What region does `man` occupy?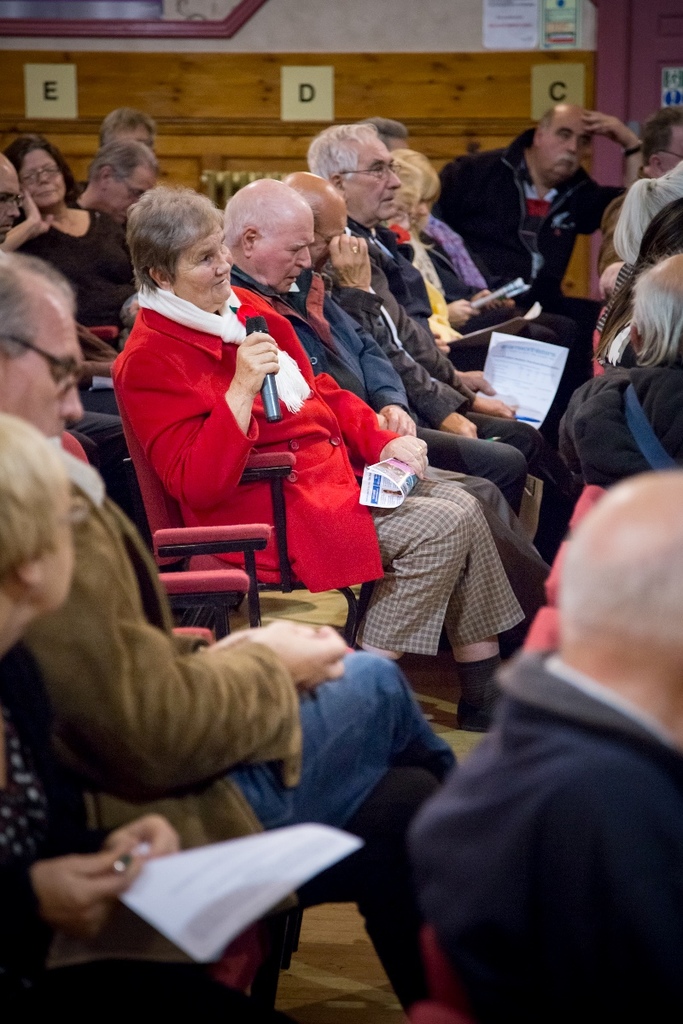
(275, 166, 526, 512).
